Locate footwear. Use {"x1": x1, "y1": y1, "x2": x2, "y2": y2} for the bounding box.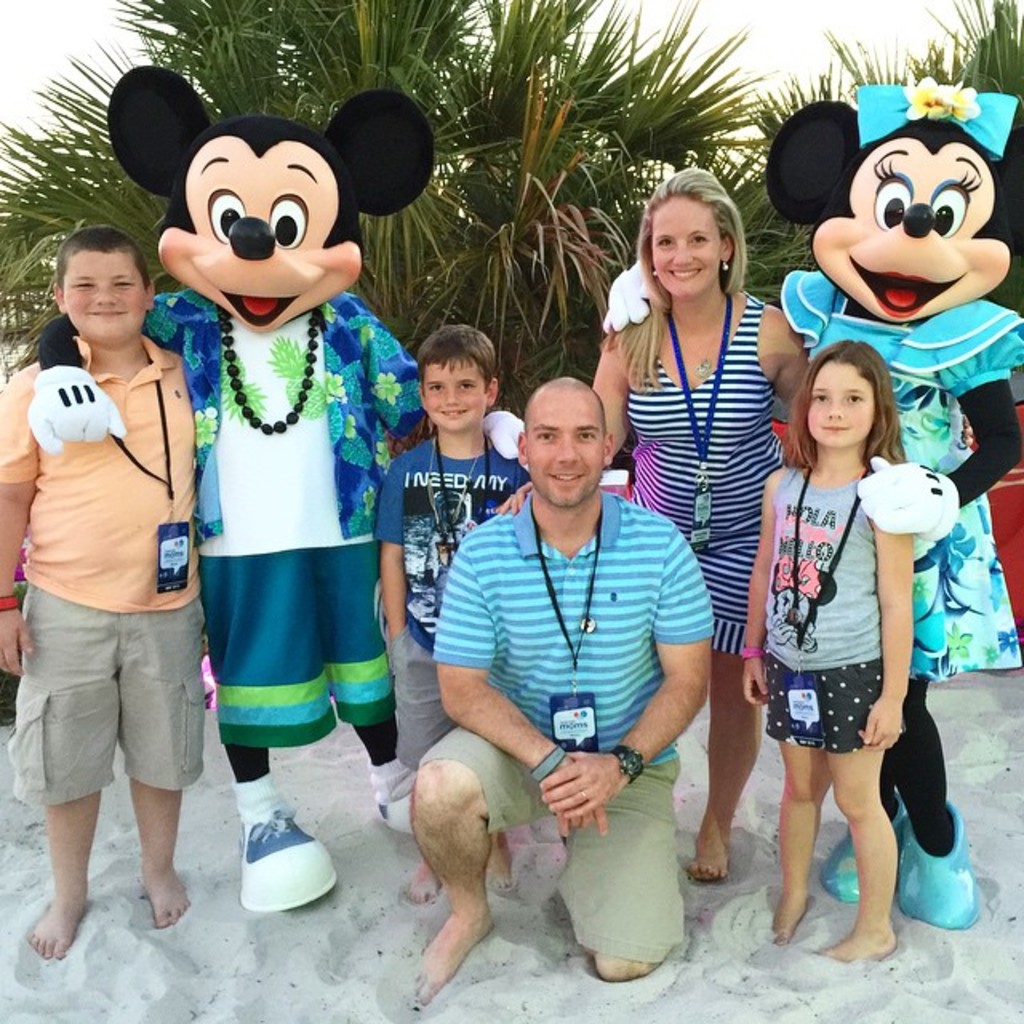
{"x1": 208, "y1": 805, "x2": 331, "y2": 914}.
